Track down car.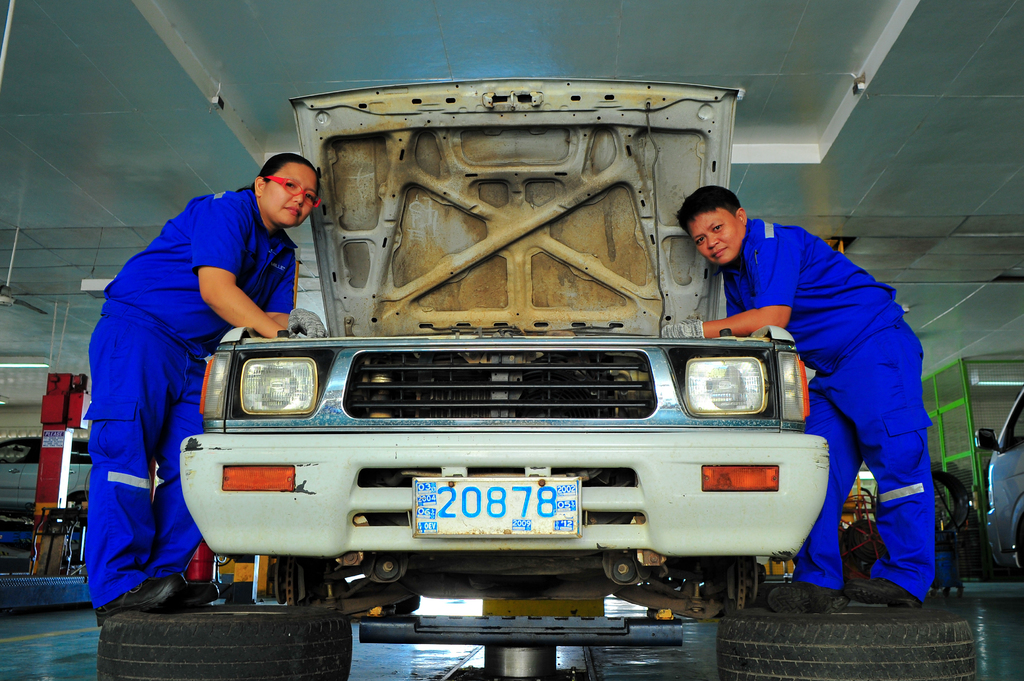
Tracked to {"x1": 974, "y1": 388, "x2": 1023, "y2": 589}.
